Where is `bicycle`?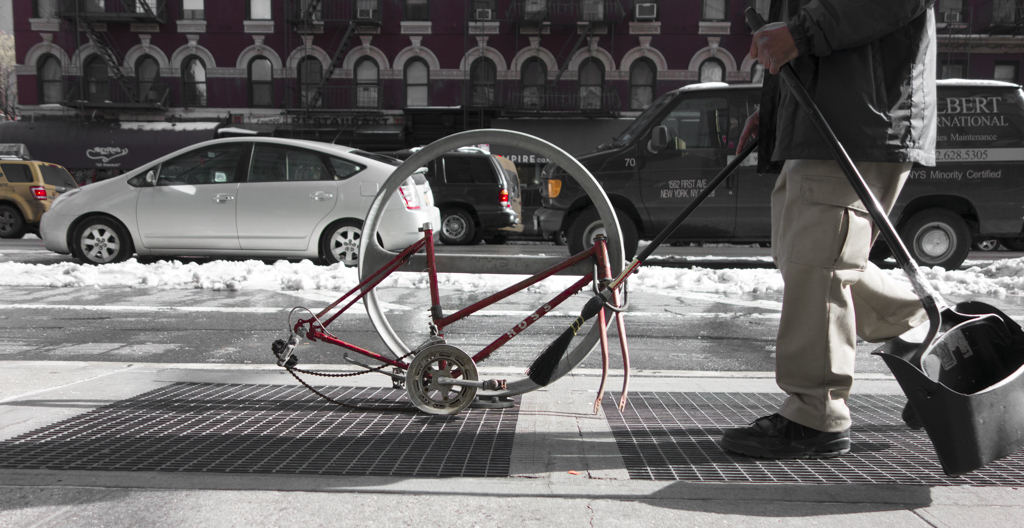
(272,130,642,418).
